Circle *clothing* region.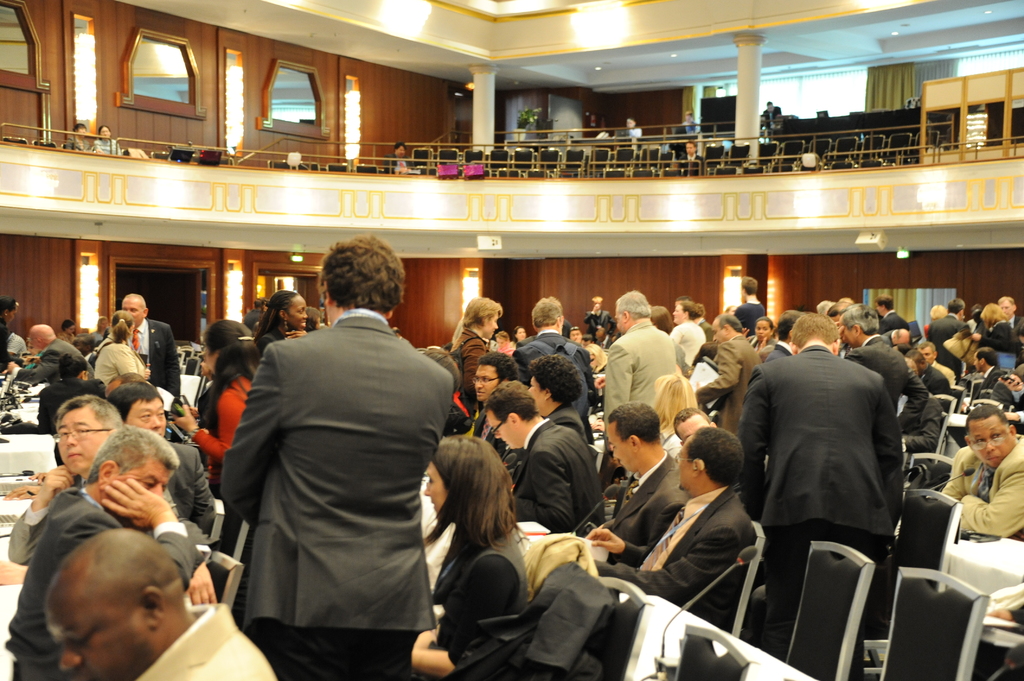
Region: 208/266/460/675.
